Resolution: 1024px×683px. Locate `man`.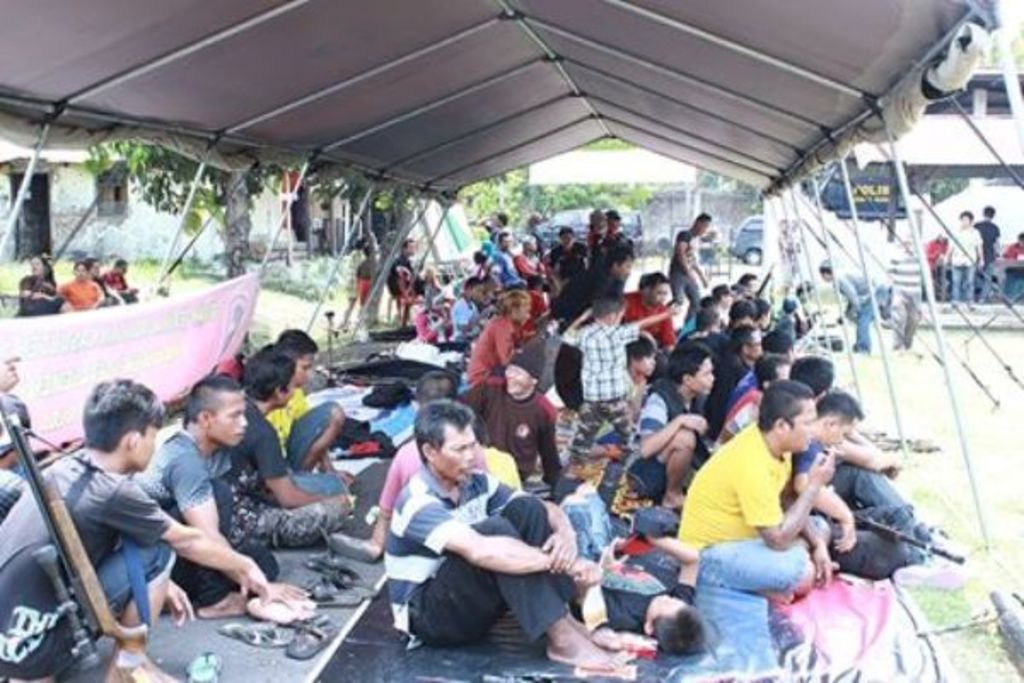
(783, 384, 923, 584).
